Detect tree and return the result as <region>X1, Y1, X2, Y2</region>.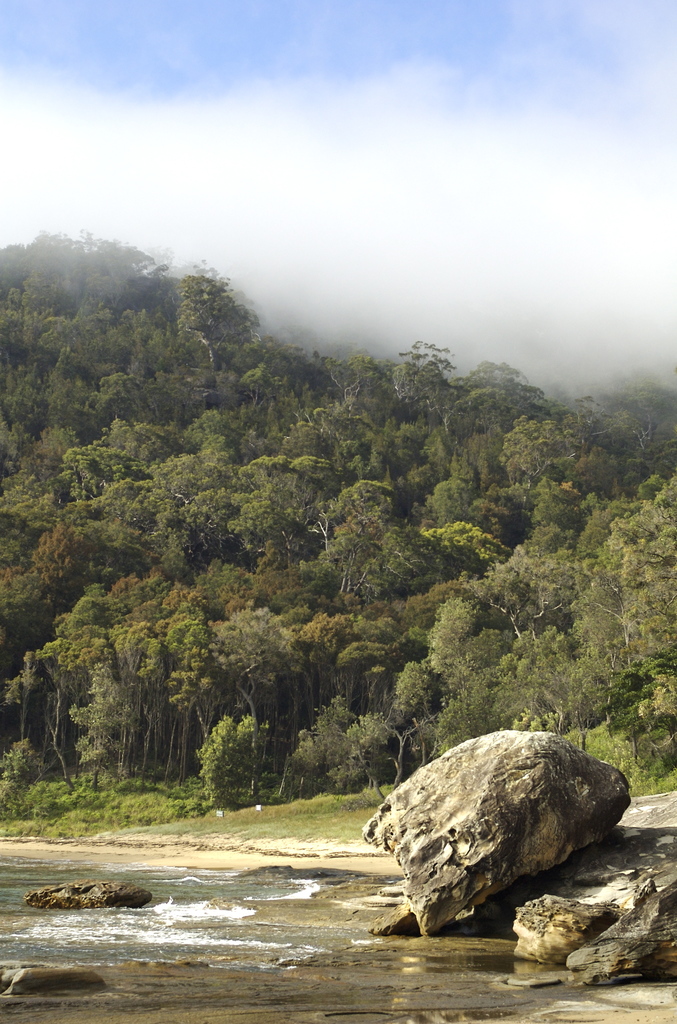
<region>520, 478, 609, 567</region>.
